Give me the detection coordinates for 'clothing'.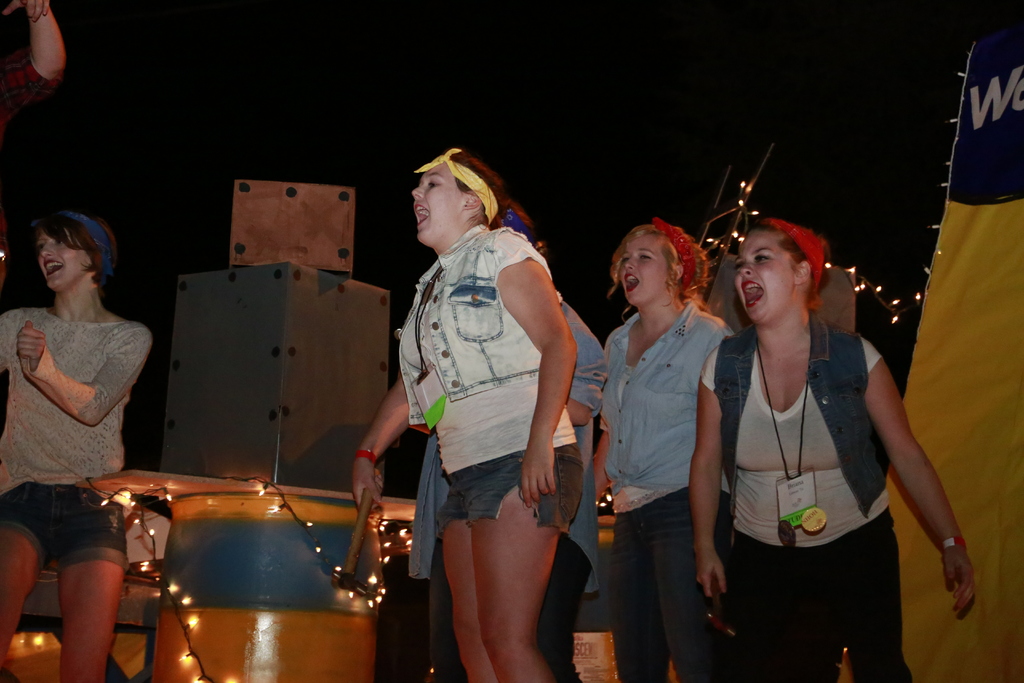
(left=408, top=291, right=610, bottom=682).
